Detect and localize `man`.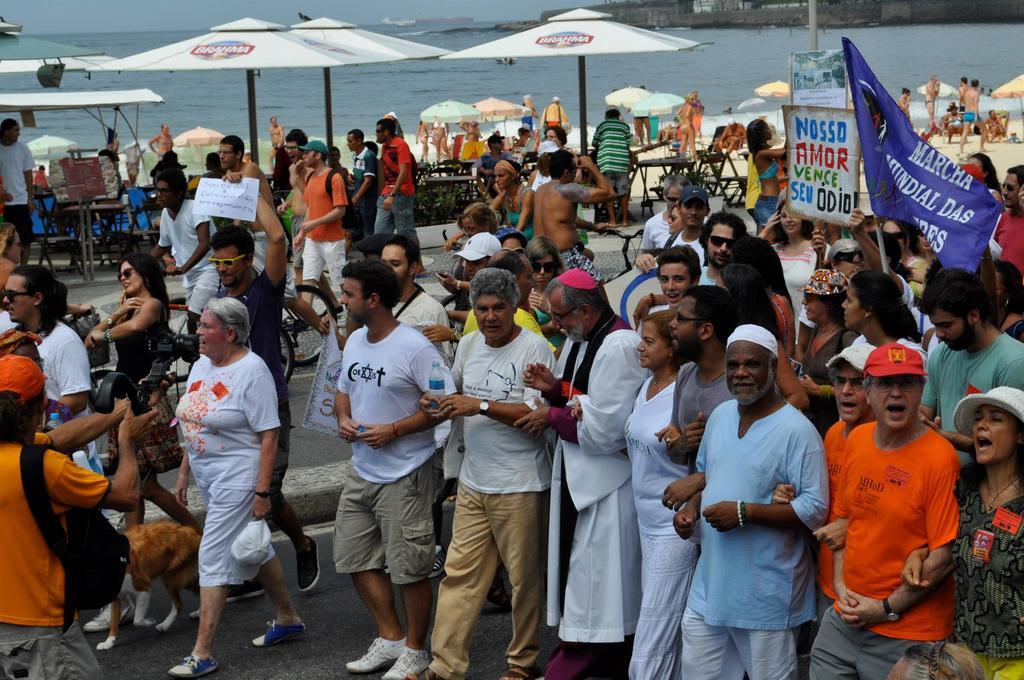
Localized at crop(538, 95, 572, 127).
